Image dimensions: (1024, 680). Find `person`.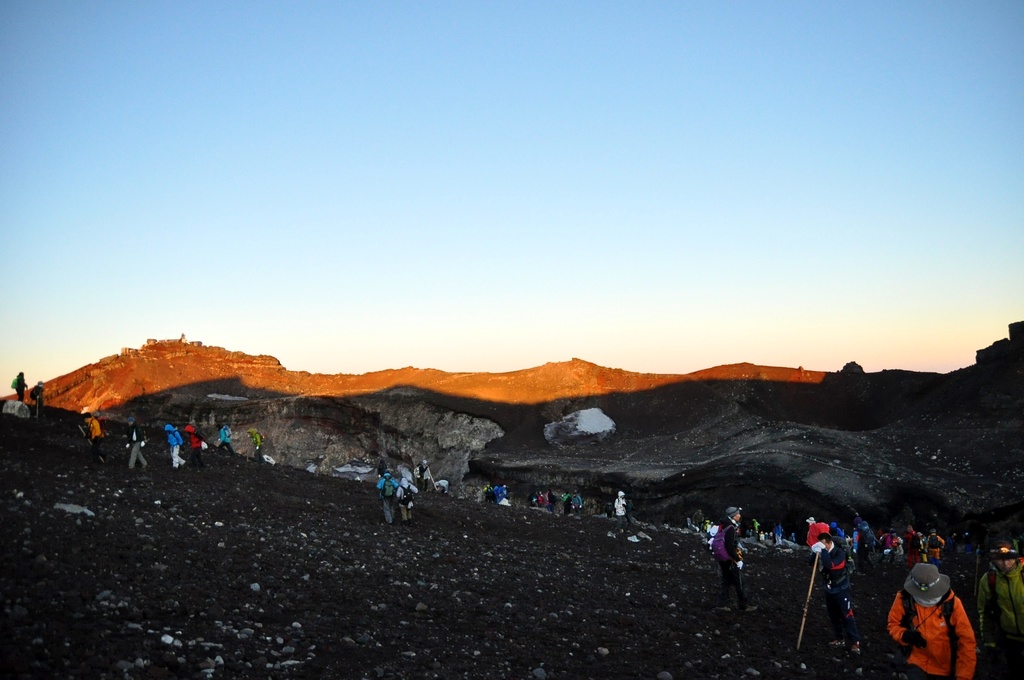
{"left": 129, "top": 423, "right": 143, "bottom": 470}.
